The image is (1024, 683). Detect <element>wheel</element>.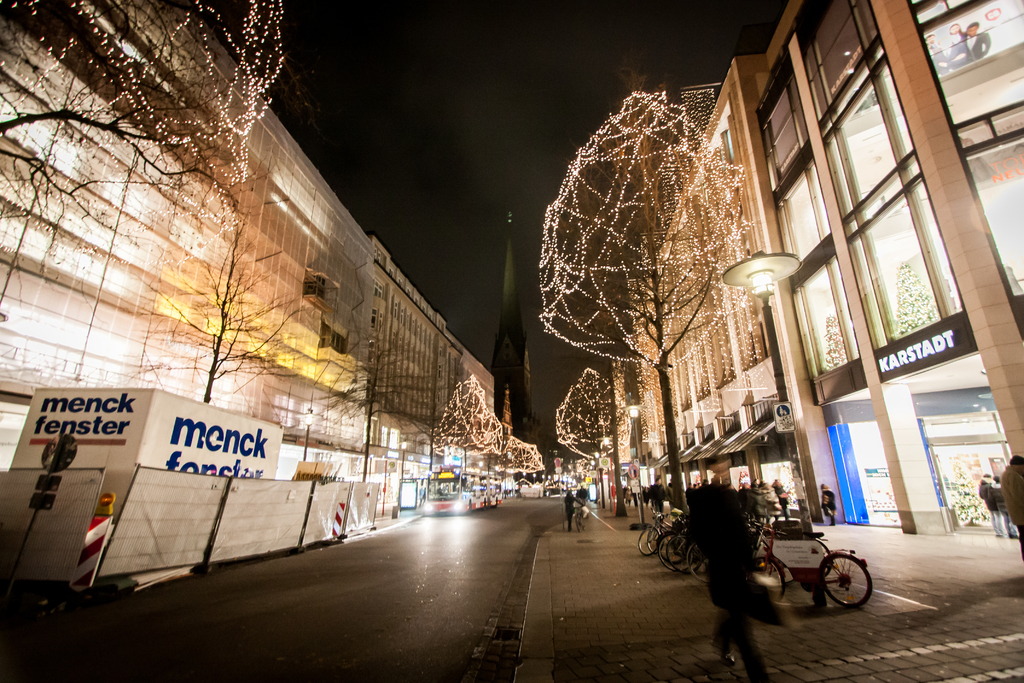
Detection: 637/528/659/554.
